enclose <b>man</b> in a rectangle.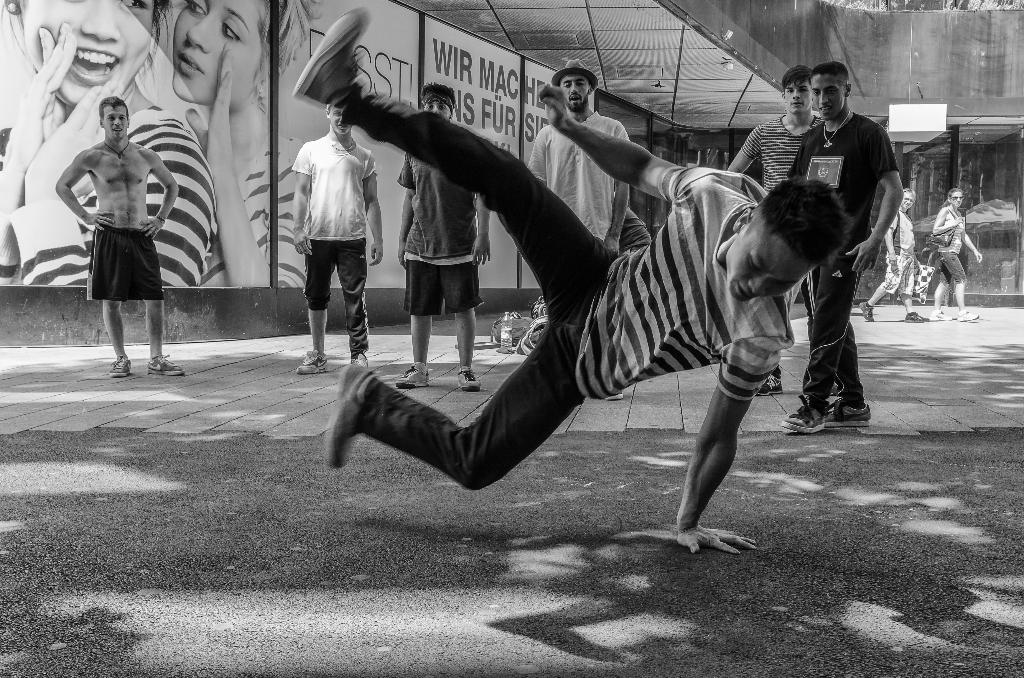
528,56,632,407.
